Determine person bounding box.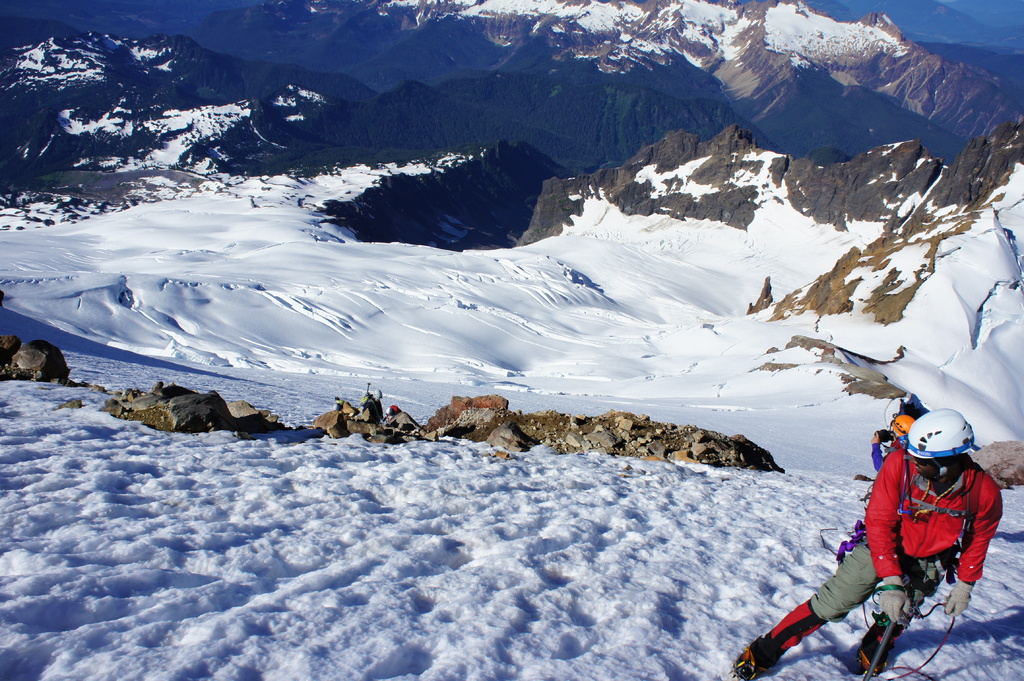
Determined: [left=806, top=396, right=998, bottom=661].
